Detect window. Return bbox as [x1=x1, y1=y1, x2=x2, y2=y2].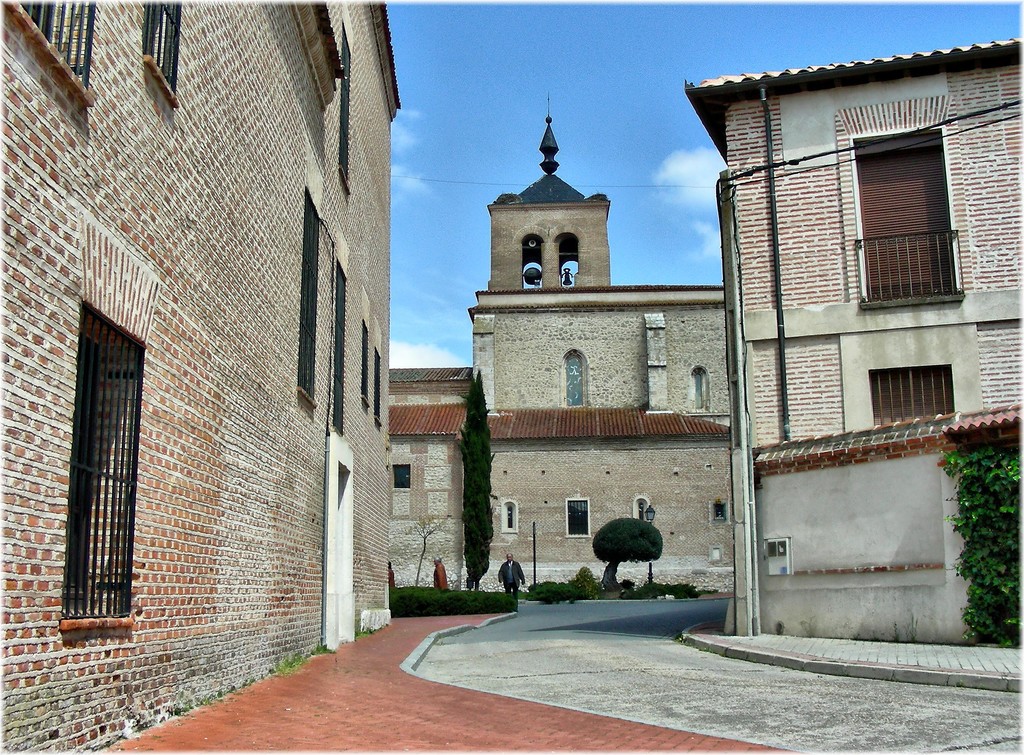
[x1=633, y1=497, x2=650, y2=521].
